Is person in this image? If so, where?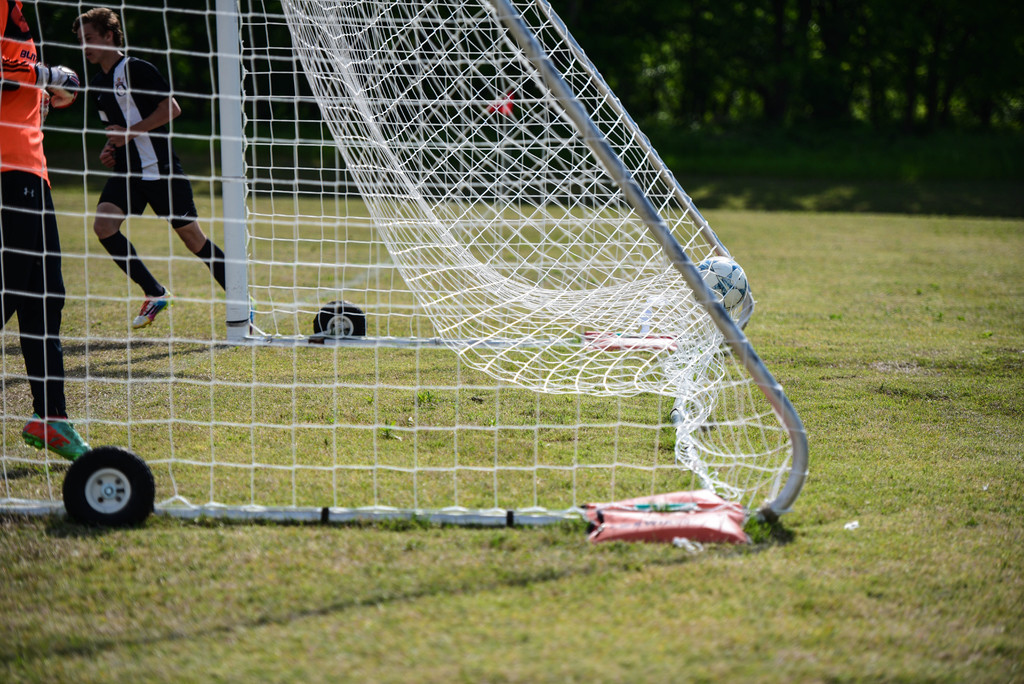
Yes, at [69,5,256,330].
